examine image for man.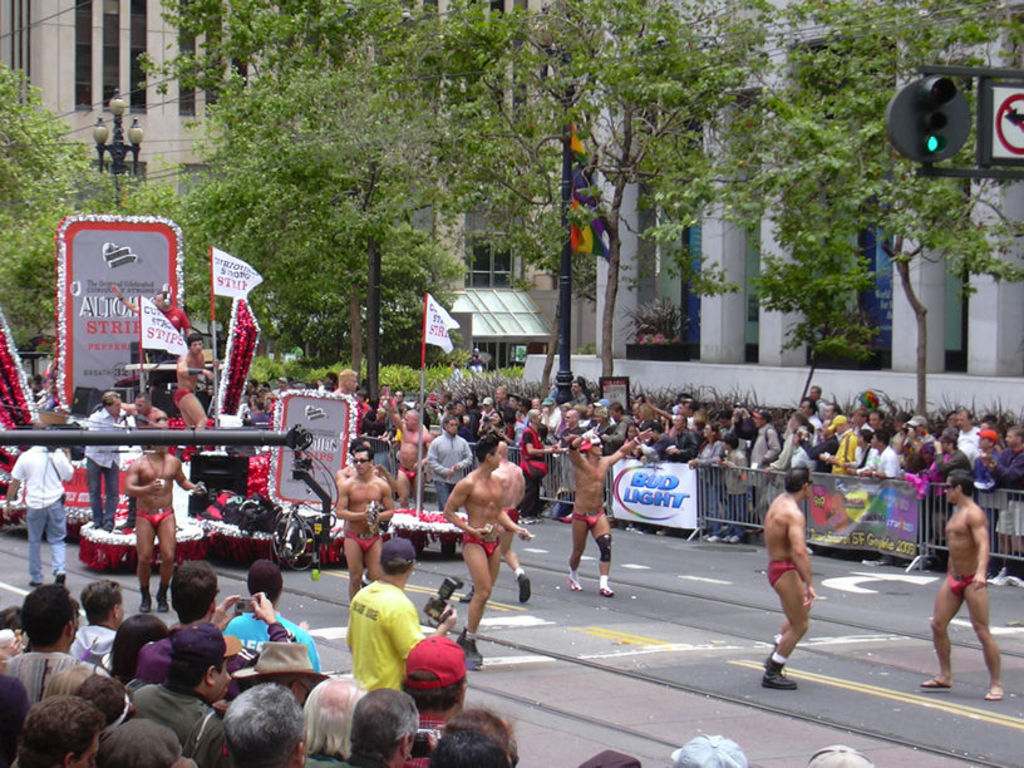
Examination result: (384, 398, 437, 506).
